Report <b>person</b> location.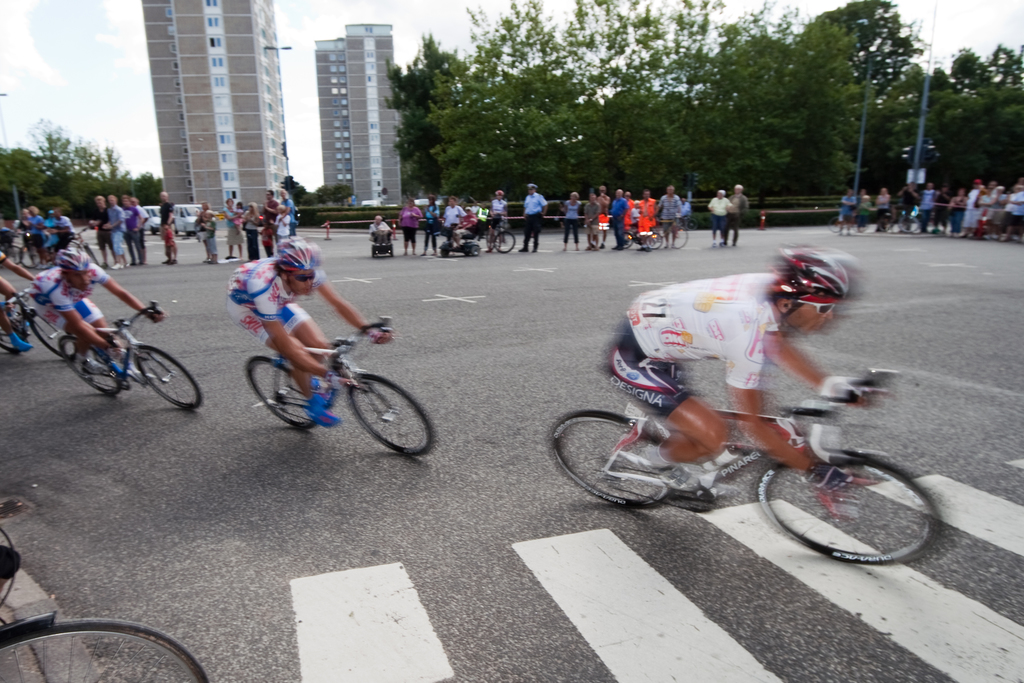
Report: x1=24 y1=249 x2=168 y2=375.
